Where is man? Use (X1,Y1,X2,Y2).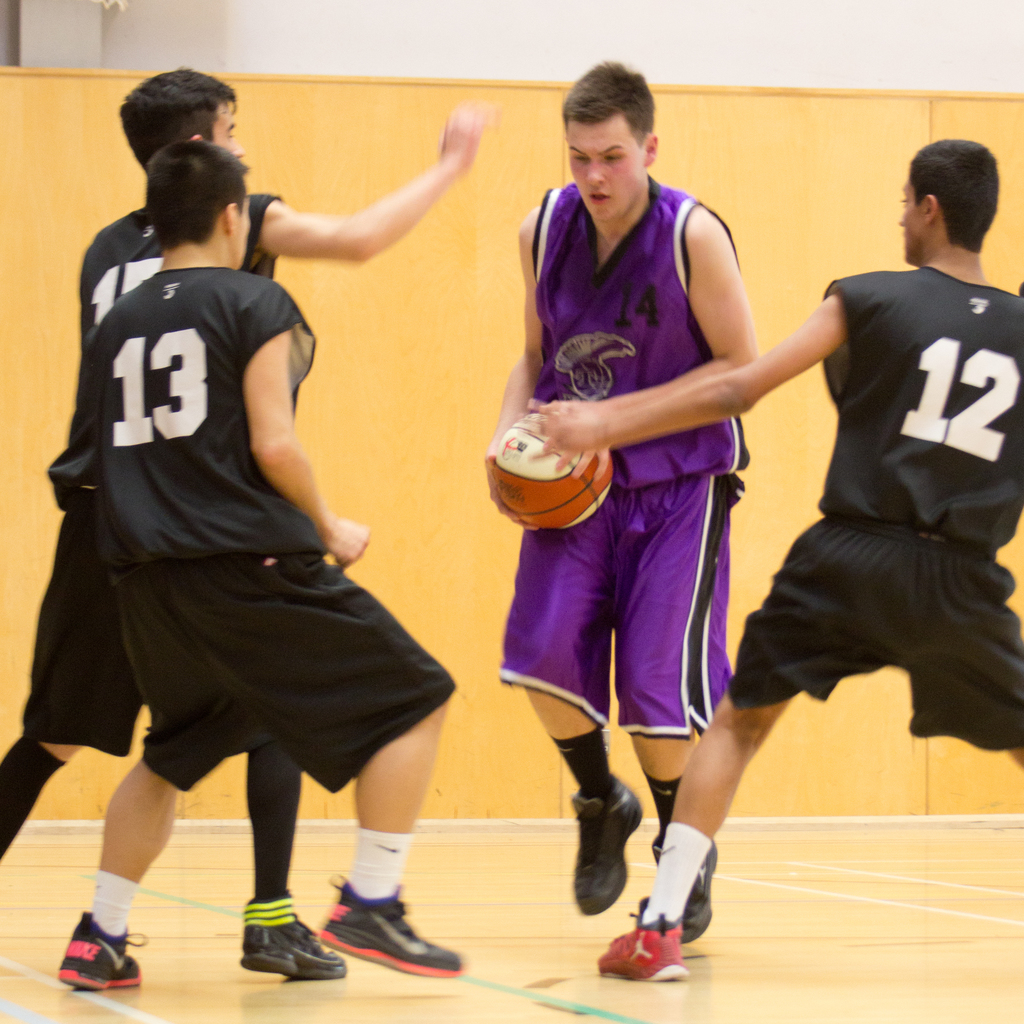
(52,138,462,986).
